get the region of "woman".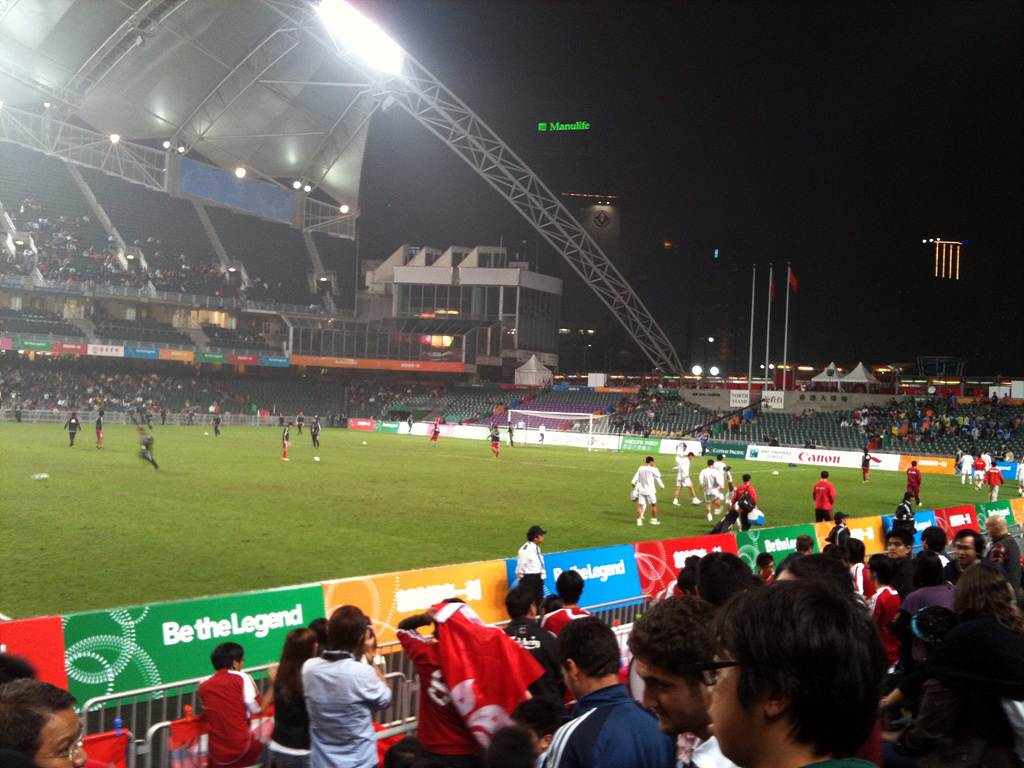
{"x1": 262, "y1": 624, "x2": 317, "y2": 764}.
